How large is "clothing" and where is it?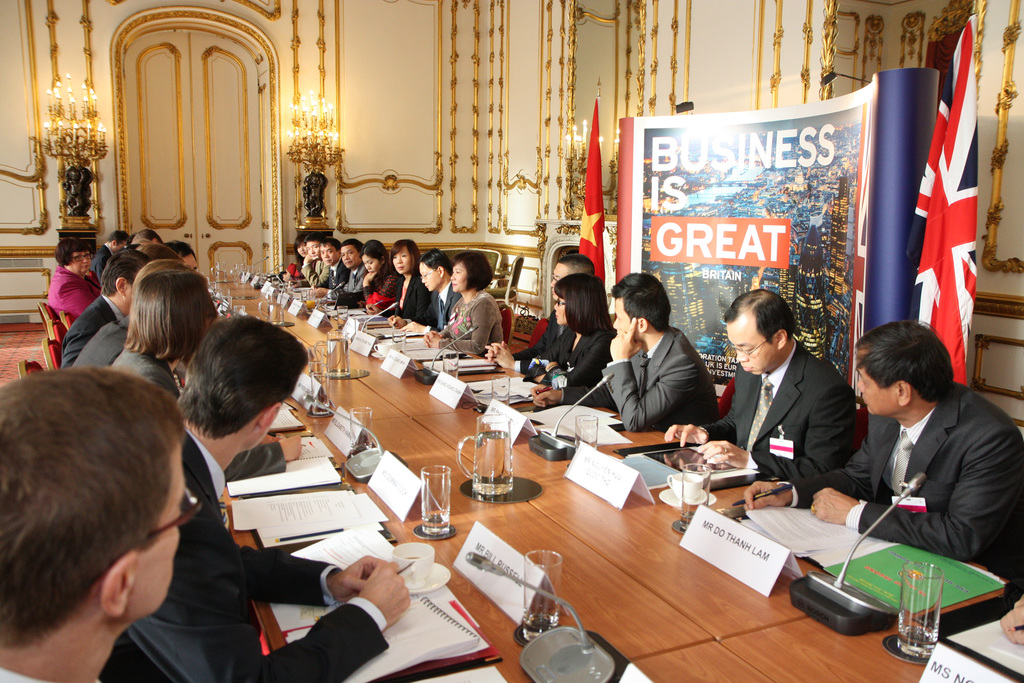
Bounding box: [63,294,117,375].
